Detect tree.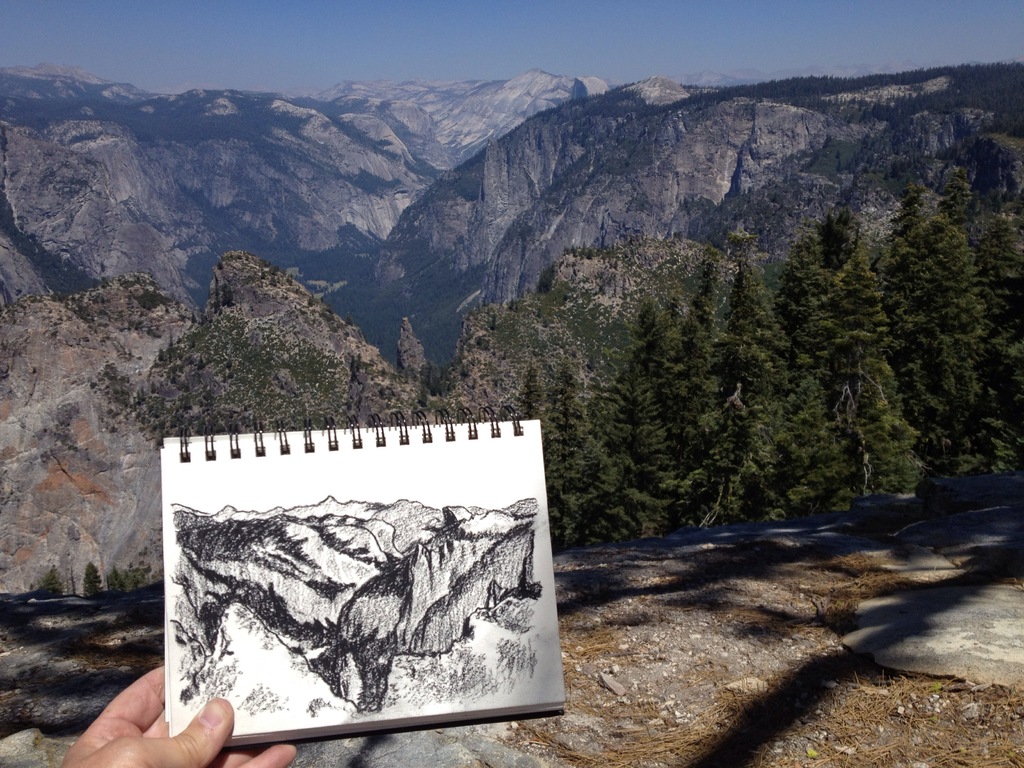
Detected at Rect(76, 559, 113, 598).
